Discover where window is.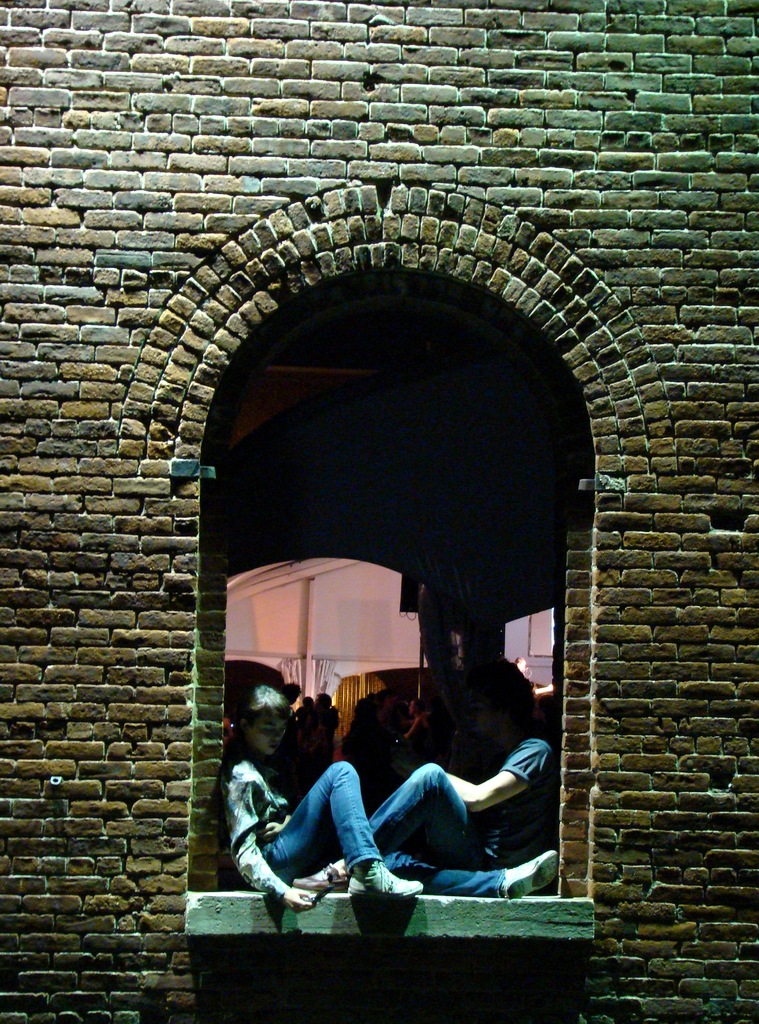
Discovered at BBox(194, 262, 580, 908).
